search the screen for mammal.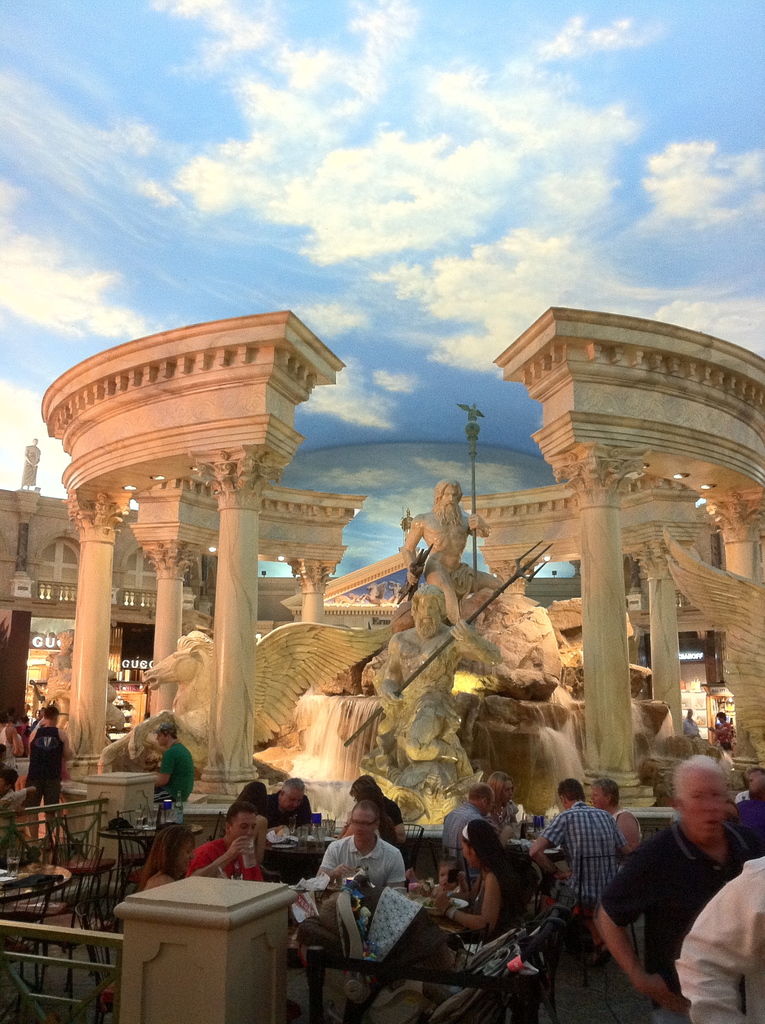
Found at <box>261,775,312,828</box>.
